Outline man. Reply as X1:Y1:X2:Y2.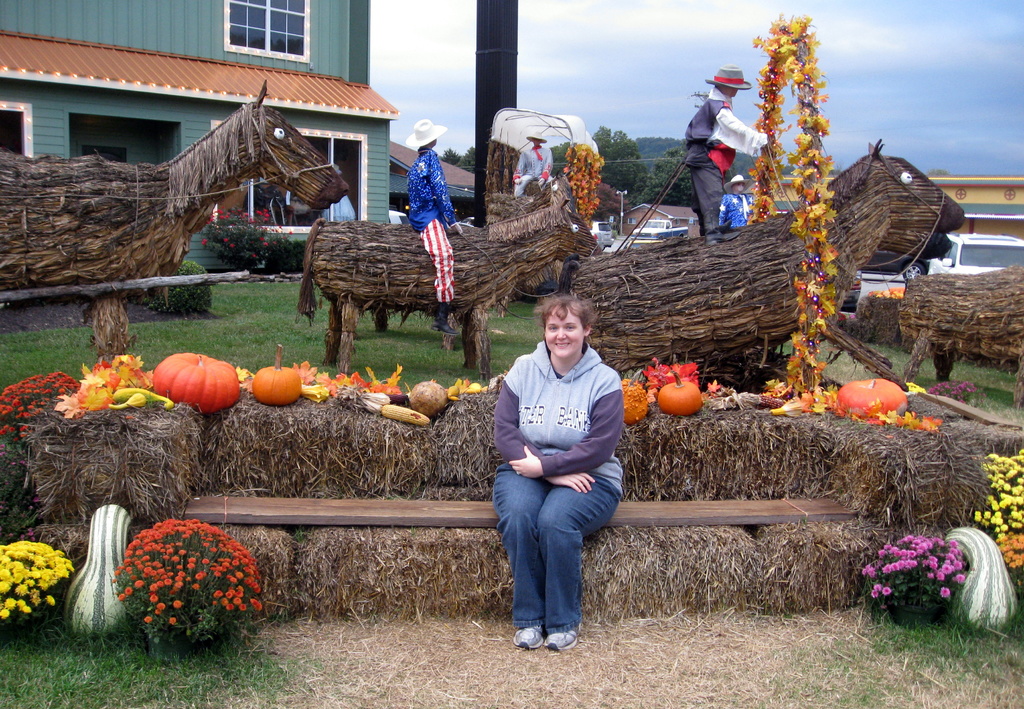
474:285:637:650.
